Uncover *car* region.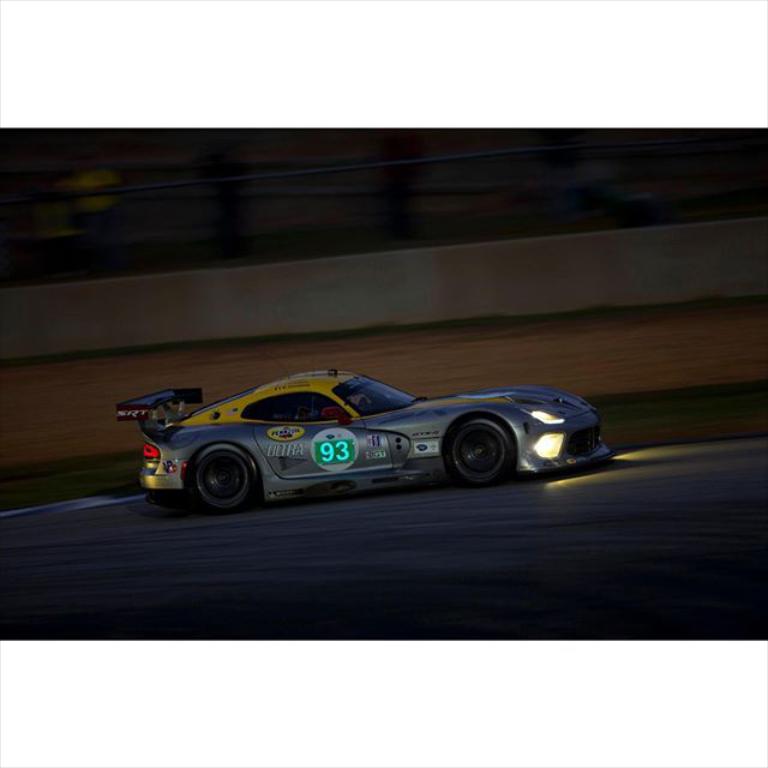
Uncovered: l=108, t=360, r=616, b=516.
